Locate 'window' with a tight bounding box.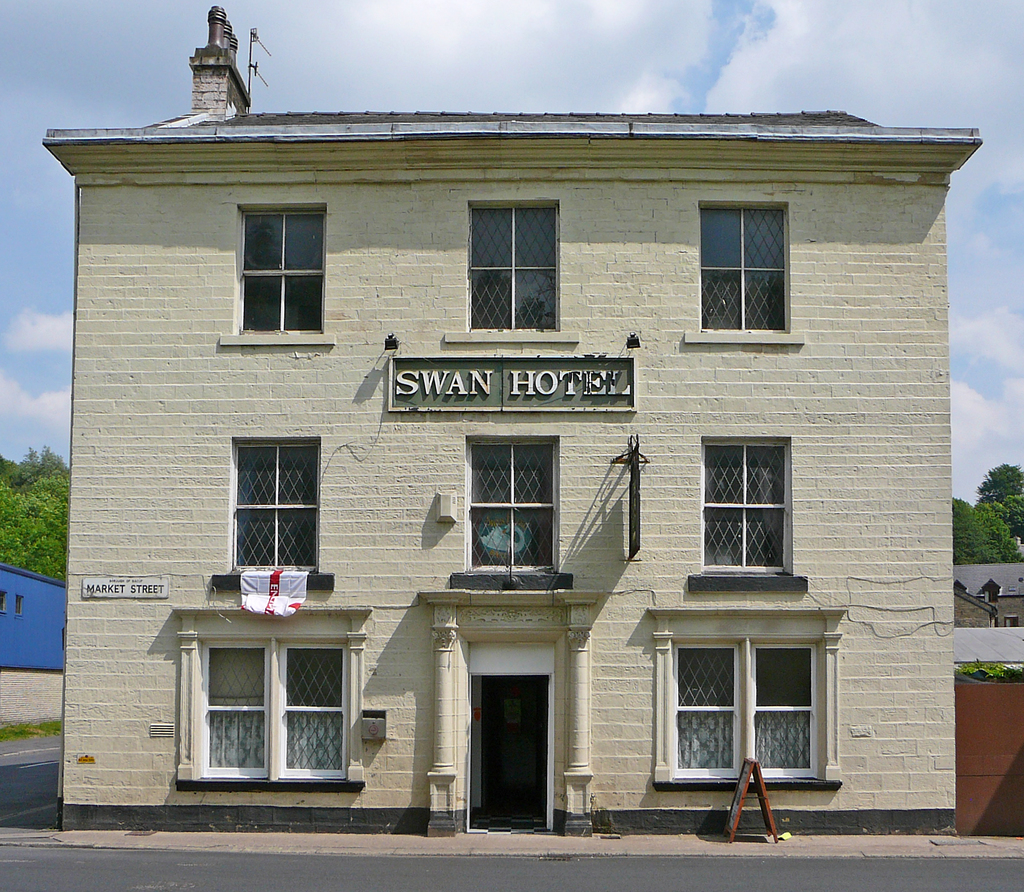
<bbox>178, 603, 374, 794</bbox>.
